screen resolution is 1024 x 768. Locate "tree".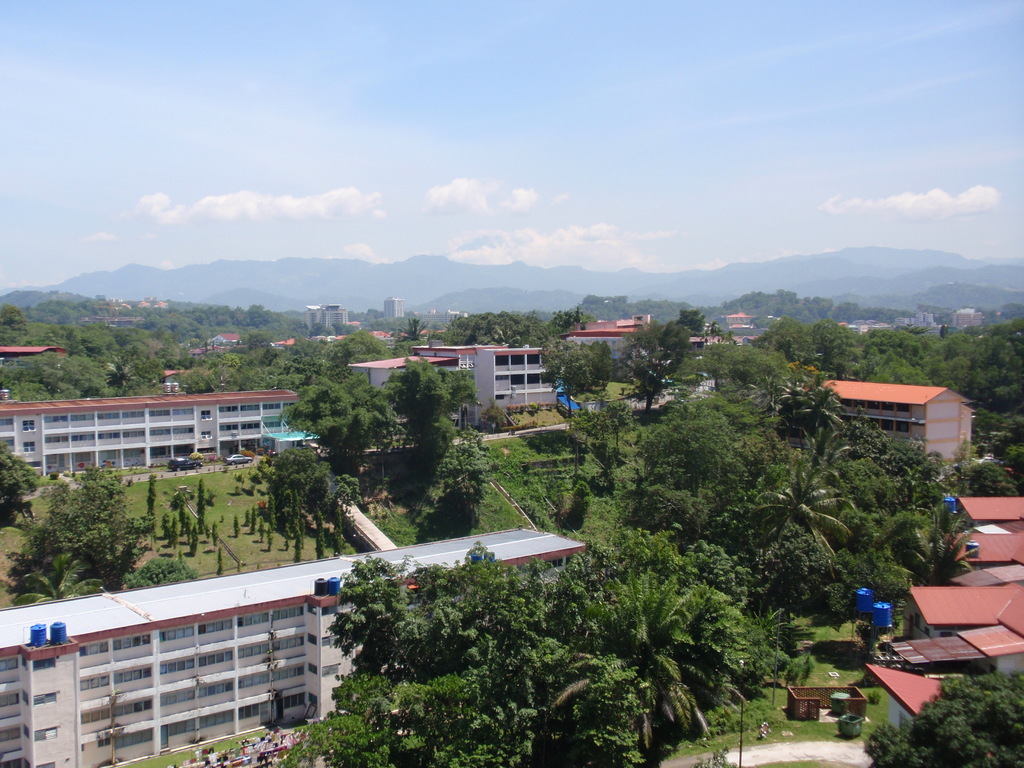
(766, 522, 834, 606).
